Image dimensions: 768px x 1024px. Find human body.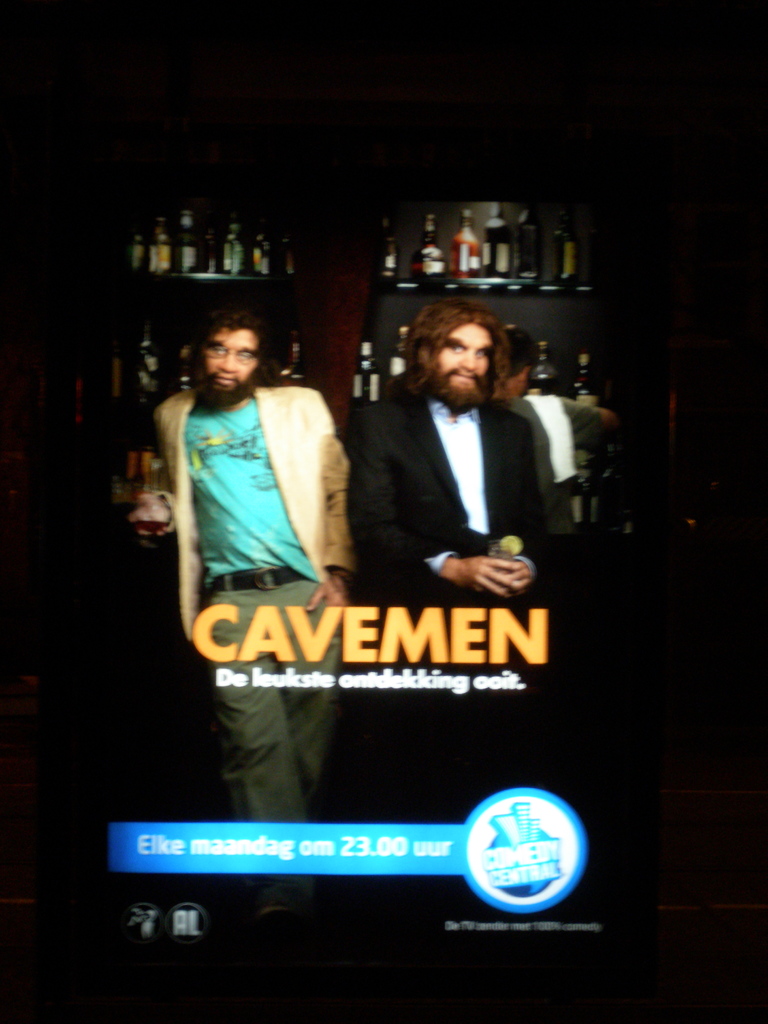
detection(502, 393, 614, 538).
